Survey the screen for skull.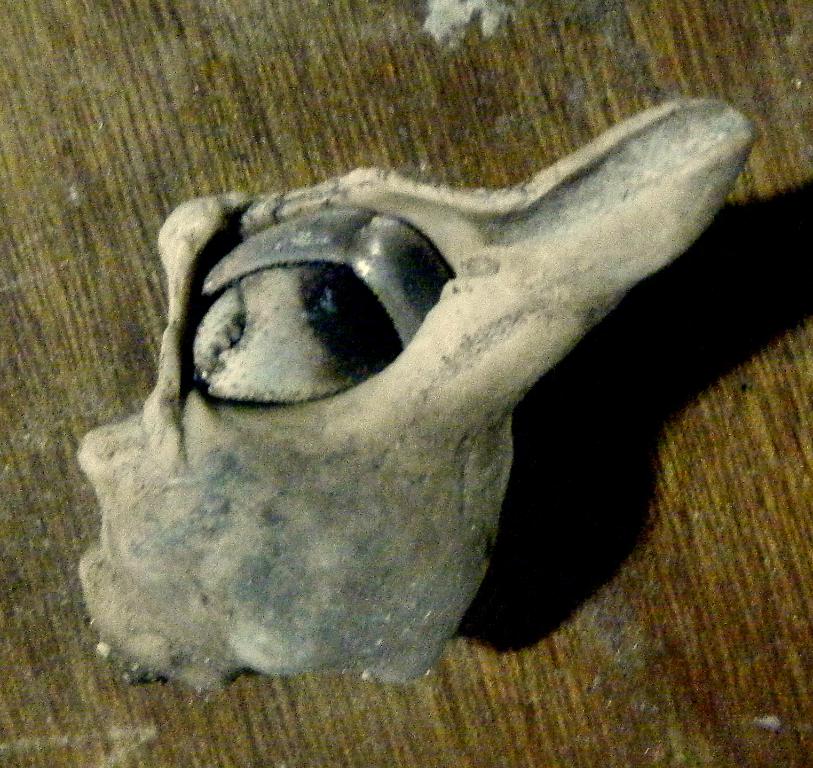
Survey found: rect(36, 111, 748, 723).
